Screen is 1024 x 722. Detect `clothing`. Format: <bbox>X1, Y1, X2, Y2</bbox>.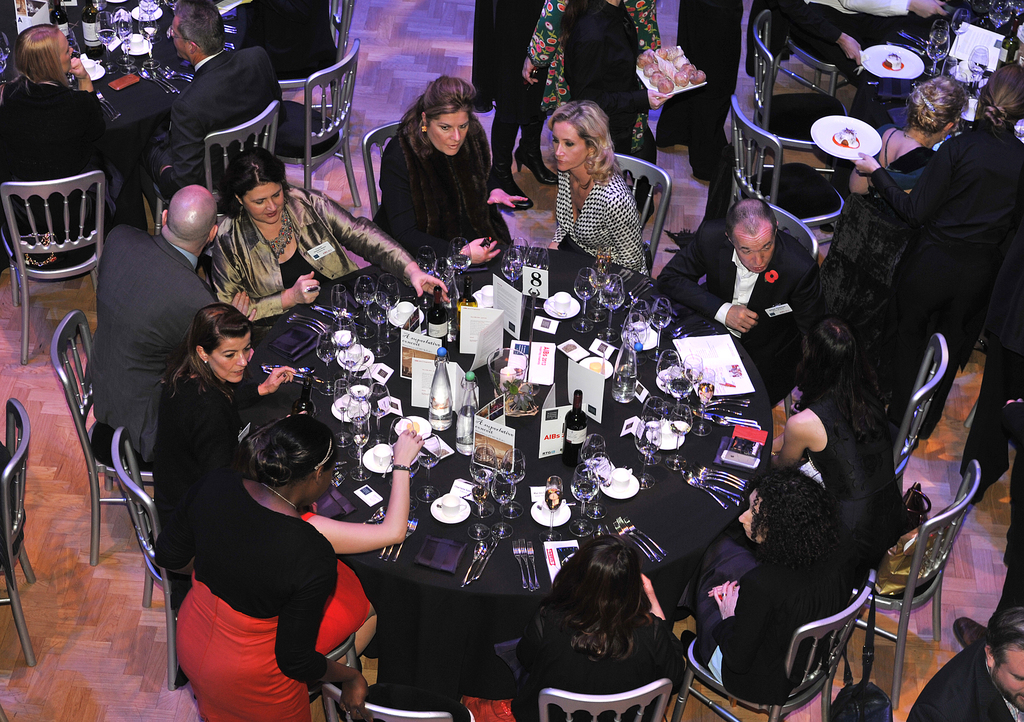
<bbox>868, 123, 1023, 421</bbox>.
